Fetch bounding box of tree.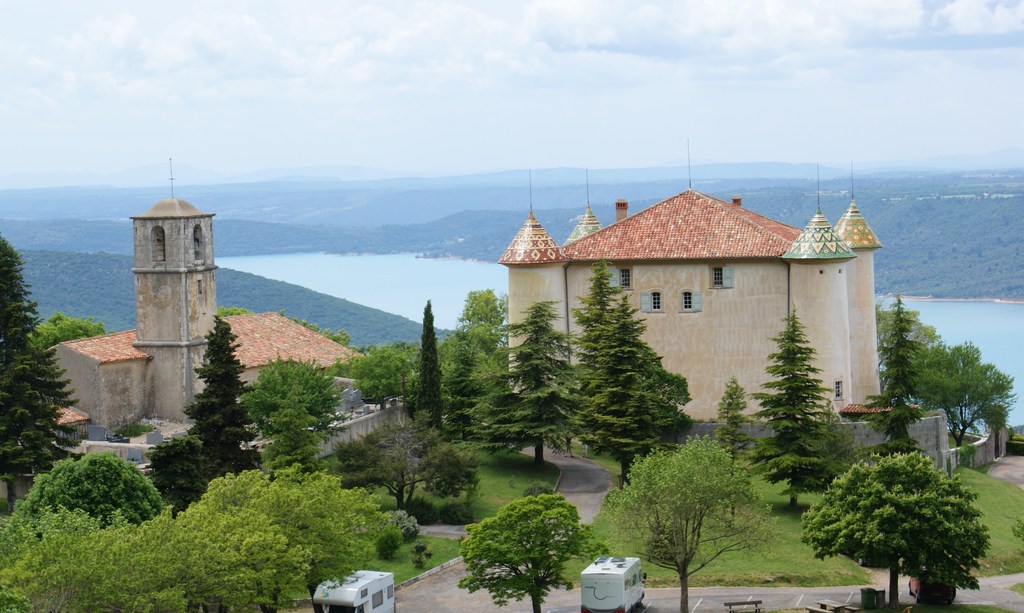
Bbox: detection(252, 348, 337, 404).
